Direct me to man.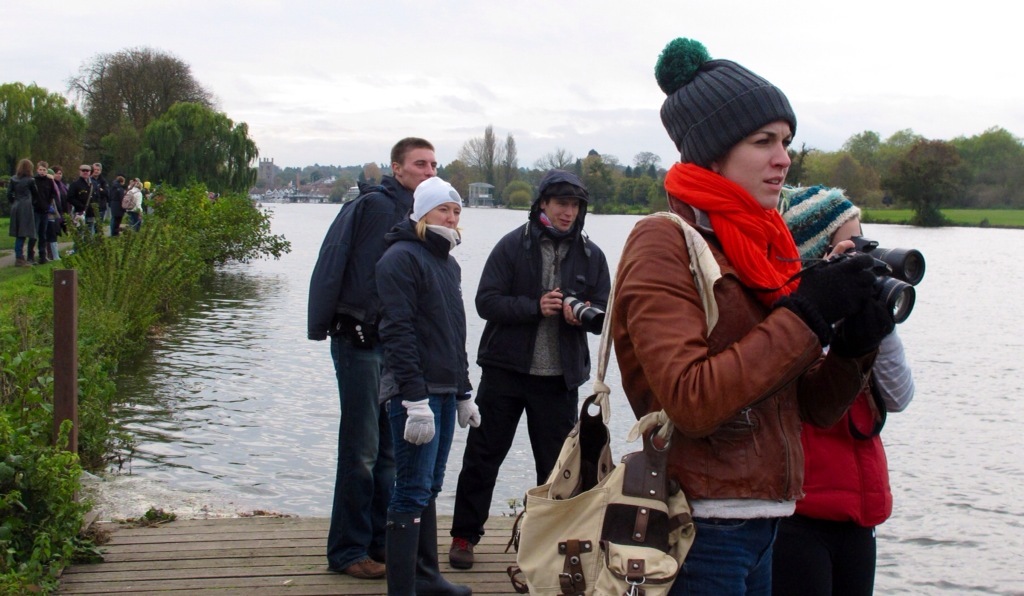
Direction: bbox(66, 164, 91, 246).
